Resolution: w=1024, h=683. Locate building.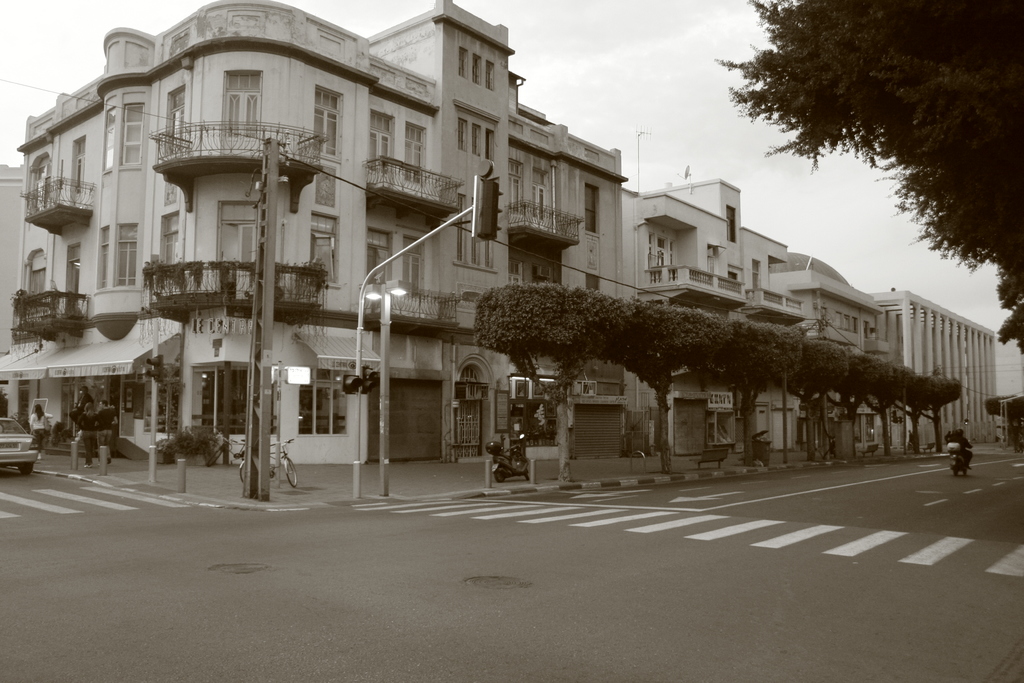
[0,0,1006,470].
